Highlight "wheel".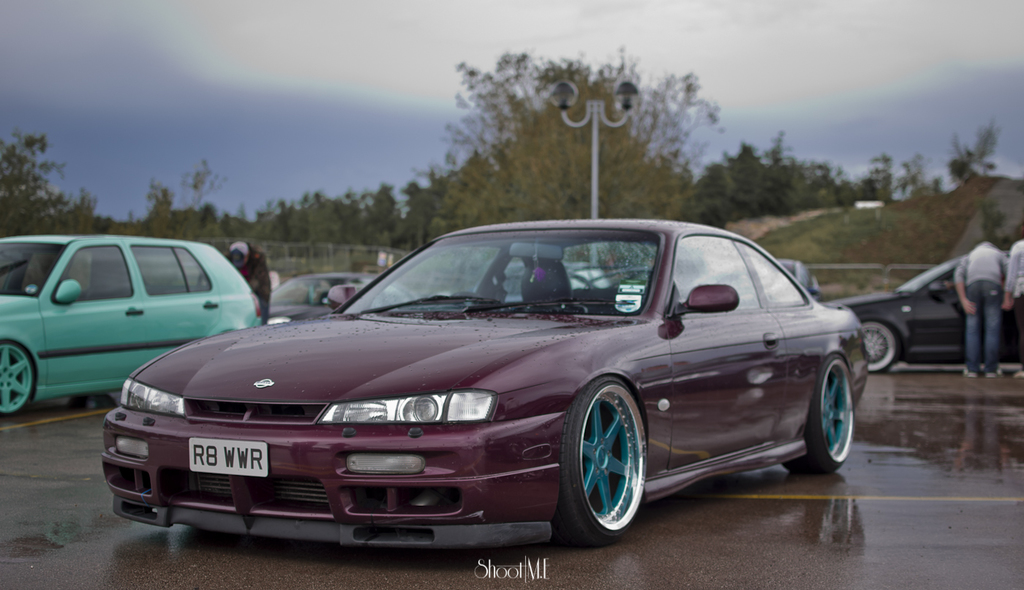
Highlighted region: {"x1": 0, "y1": 341, "x2": 34, "y2": 418}.
